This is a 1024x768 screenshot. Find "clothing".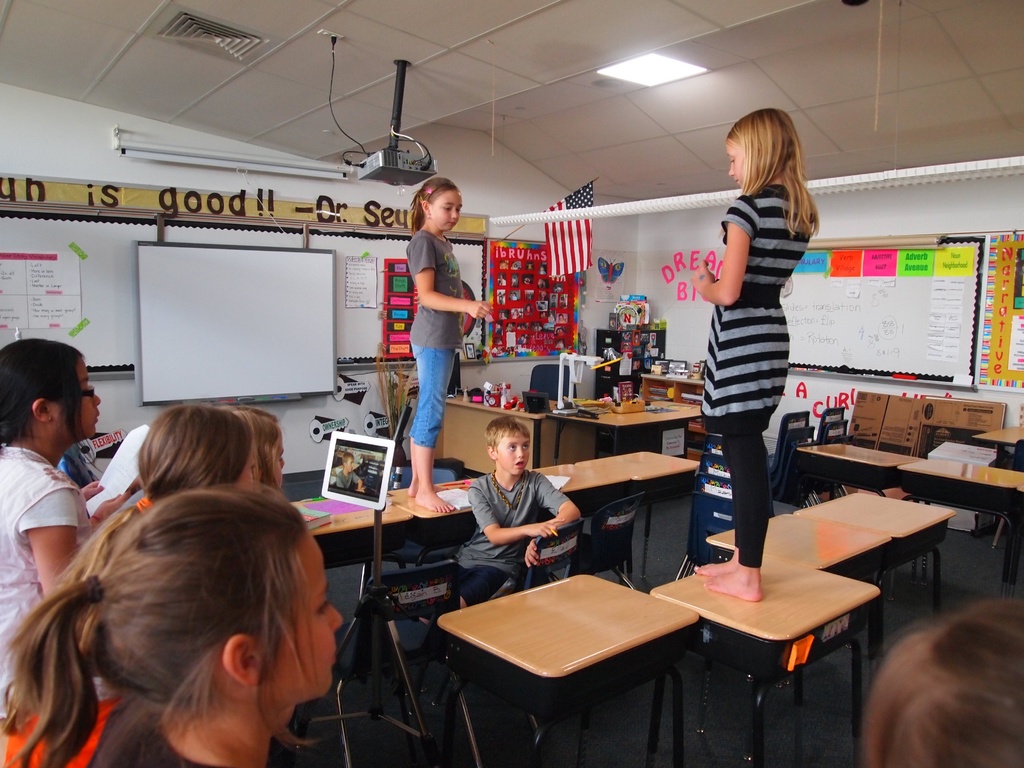
Bounding box: (707,180,815,437).
